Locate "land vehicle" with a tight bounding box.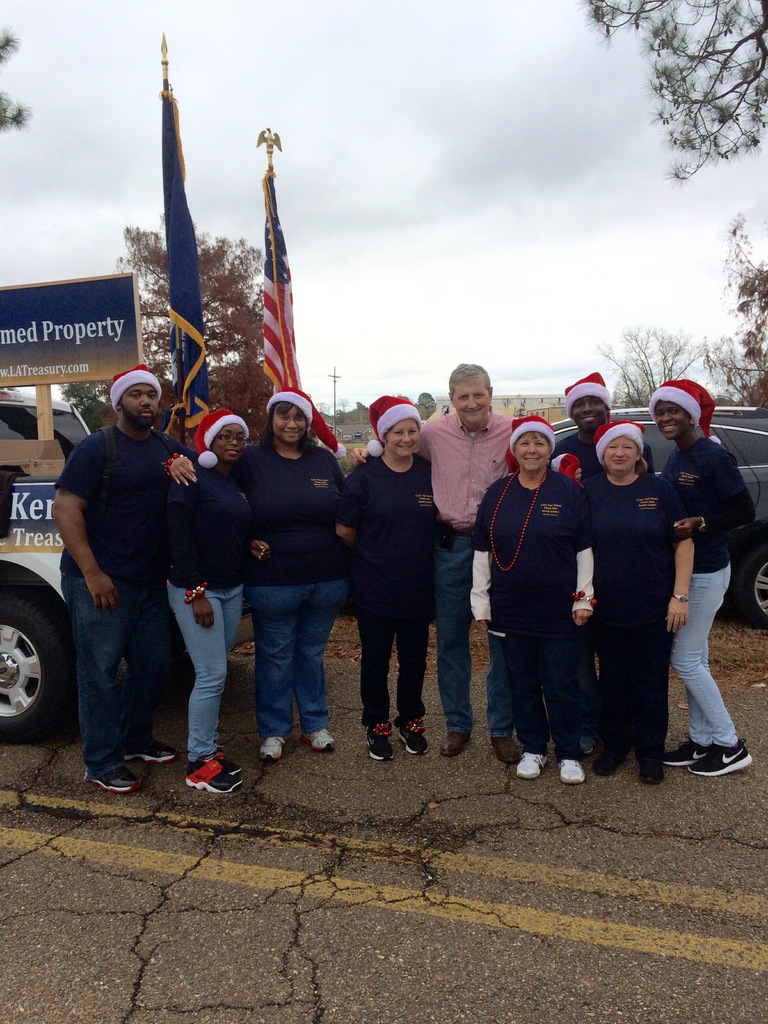
select_region(0, 401, 90, 740).
